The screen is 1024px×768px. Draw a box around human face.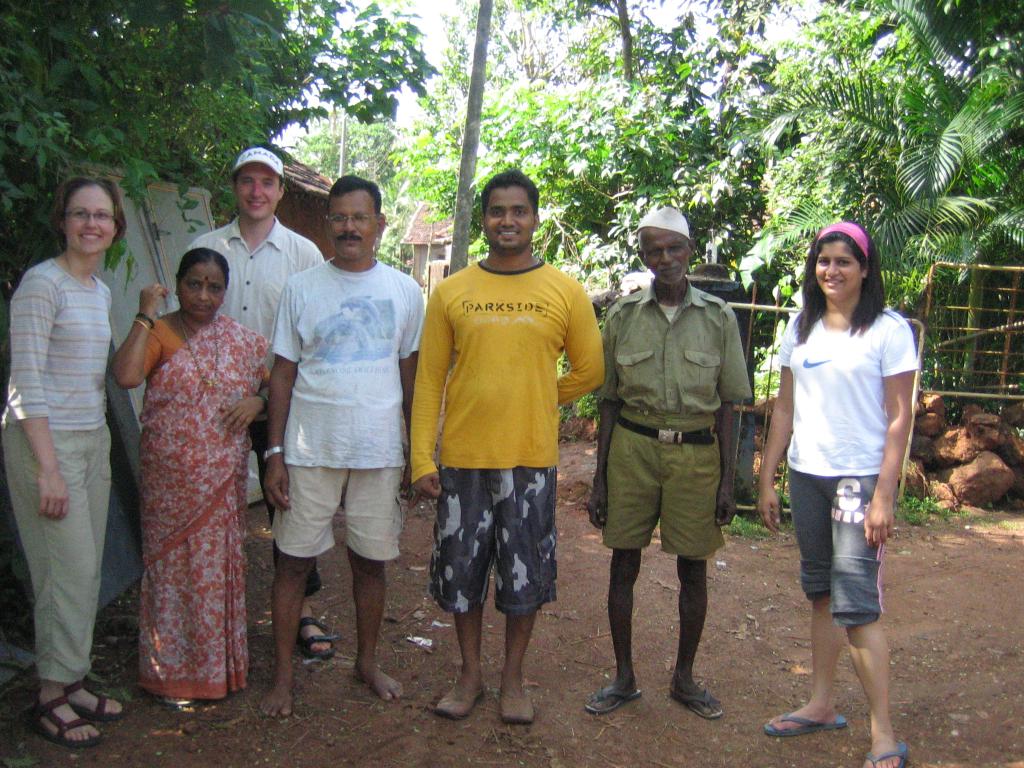
Rect(644, 227, 687, 288).
